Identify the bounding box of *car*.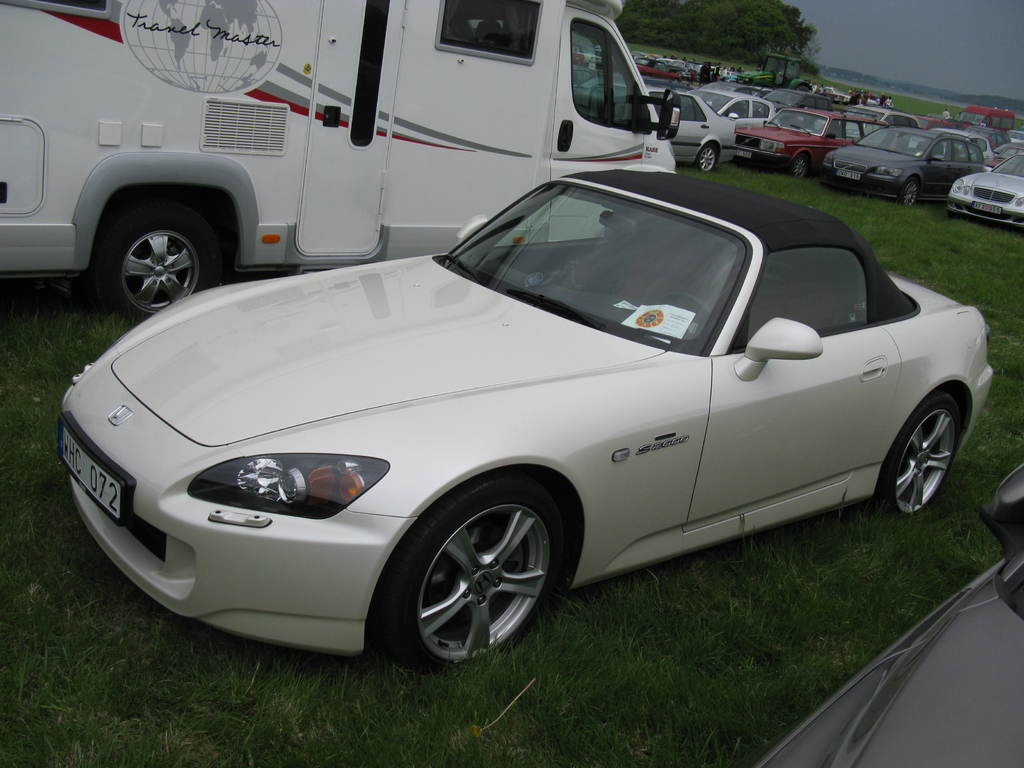
detection(730, 106, 879, 169).
